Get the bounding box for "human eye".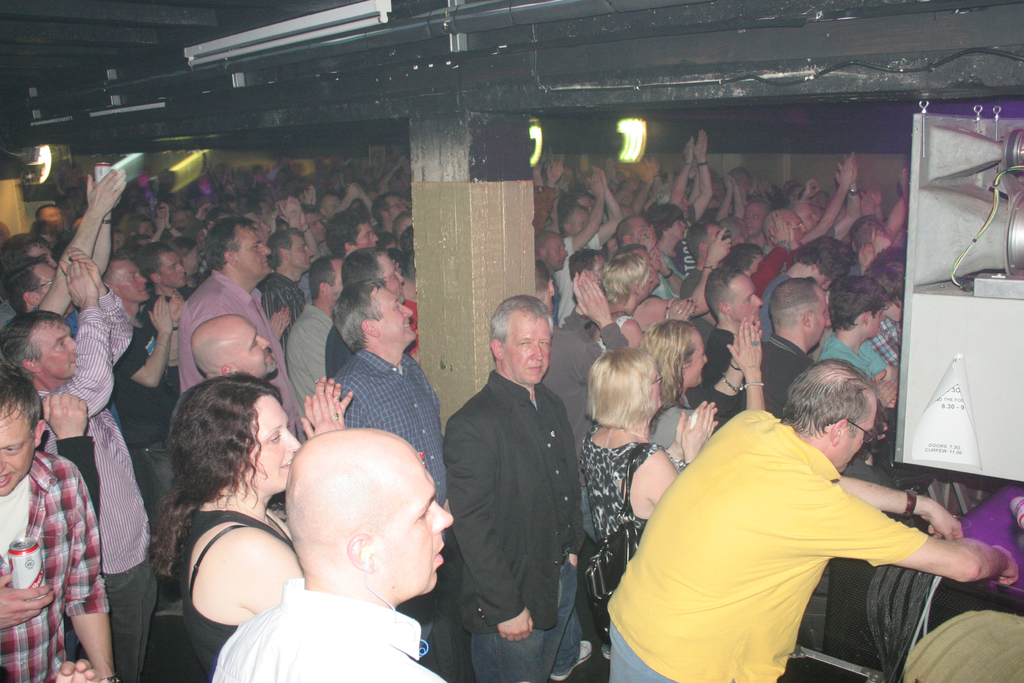
{"left": 309, "top": 219, "right": 321, "bottom": 229}.
